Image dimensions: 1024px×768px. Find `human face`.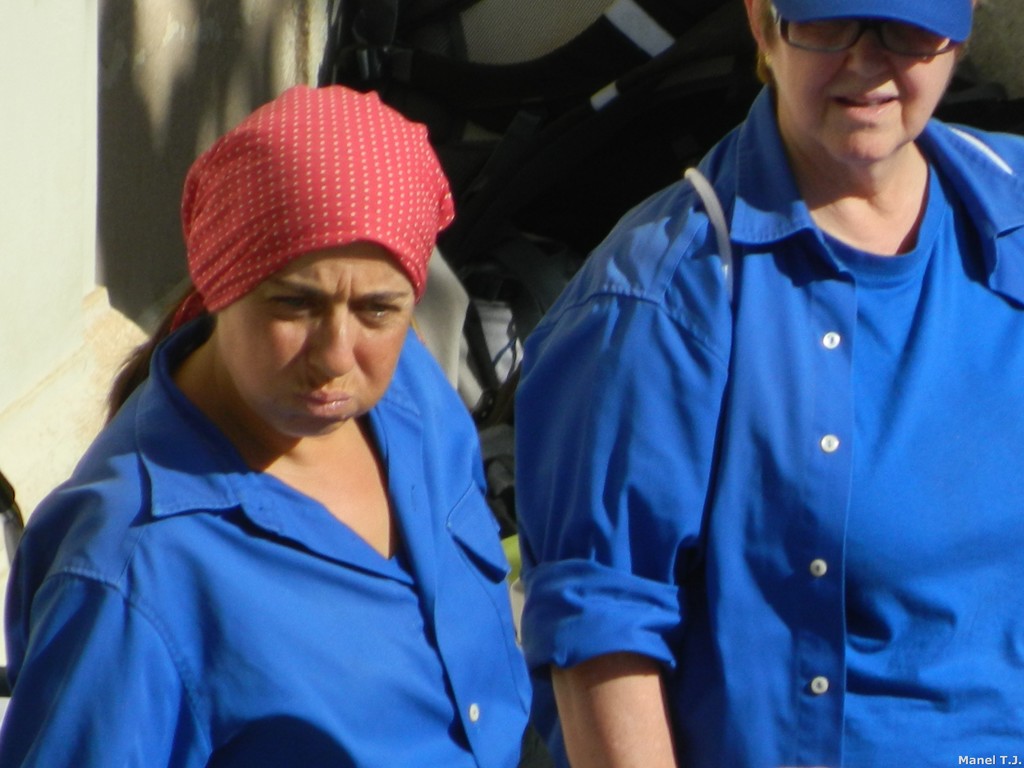
box=[211, 244, 412, 442].
